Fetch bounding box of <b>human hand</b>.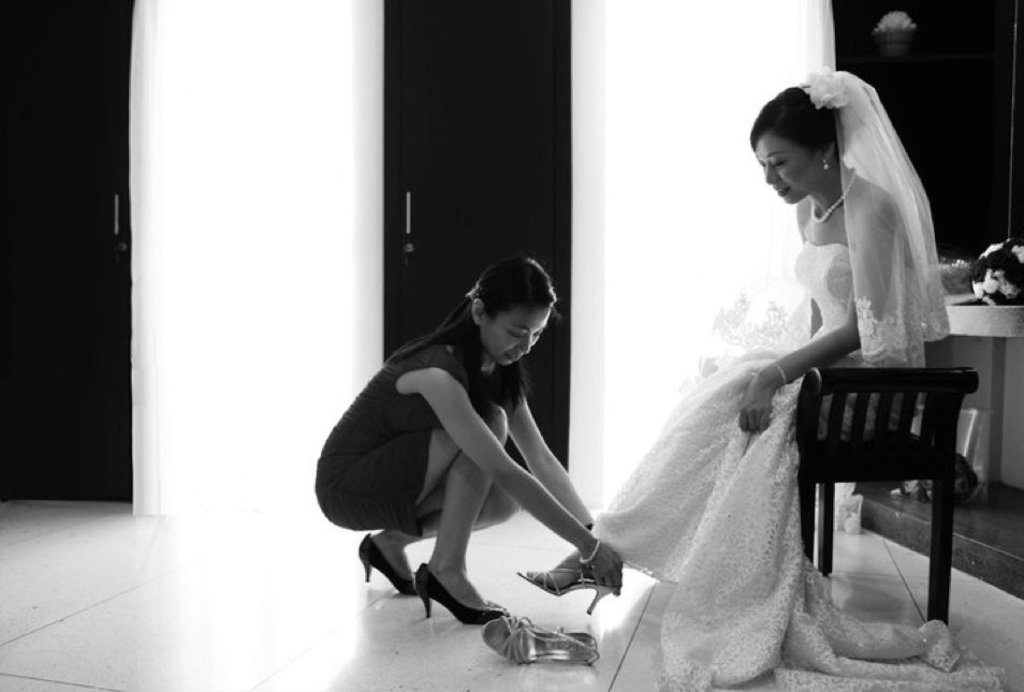
Bbox: detection(585, 540, 625, 590).
